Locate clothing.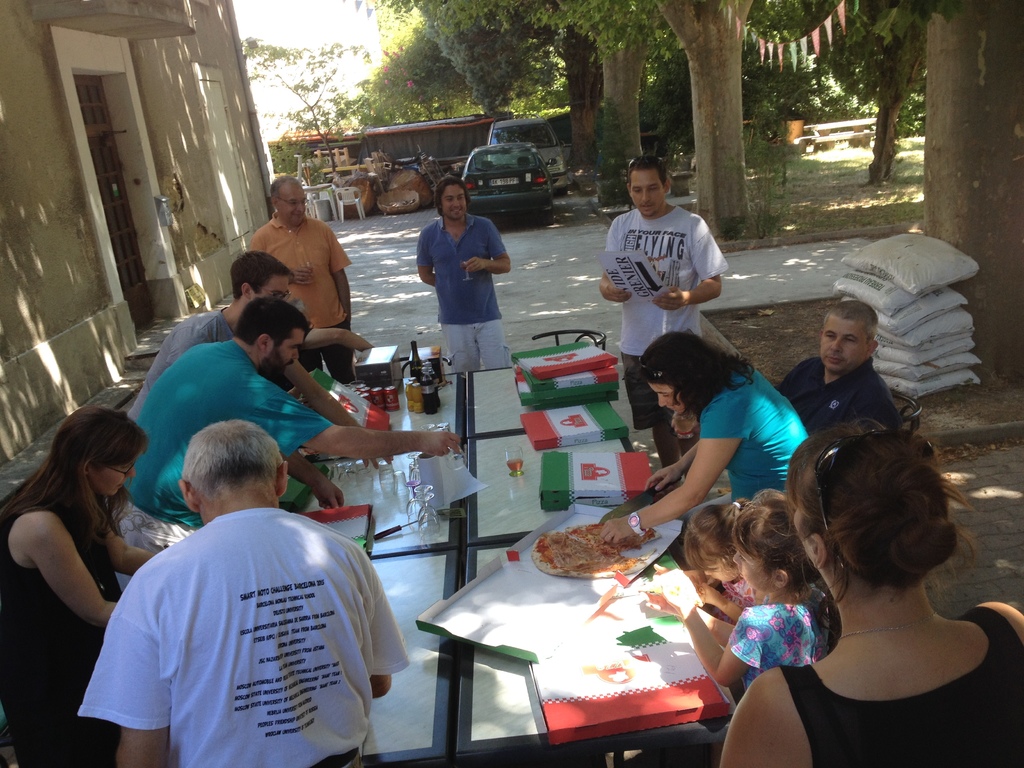
Bounding box: <region>241, 204, 350, 375</region>.
